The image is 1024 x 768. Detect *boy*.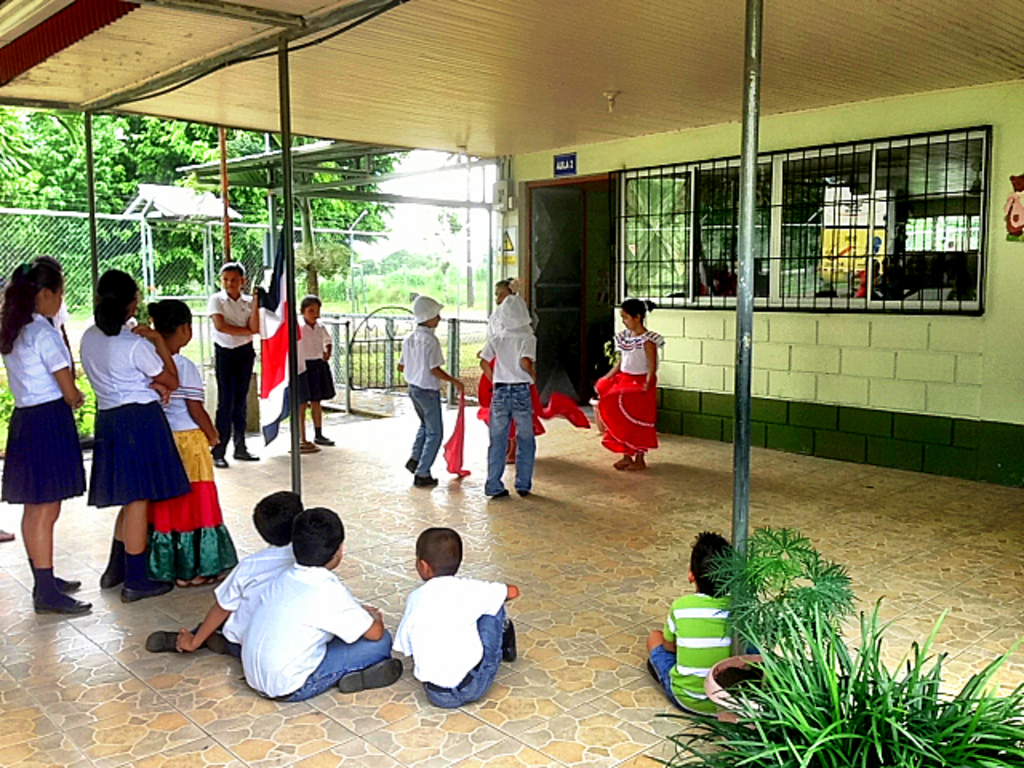
Detection: 403 293 464 485.
